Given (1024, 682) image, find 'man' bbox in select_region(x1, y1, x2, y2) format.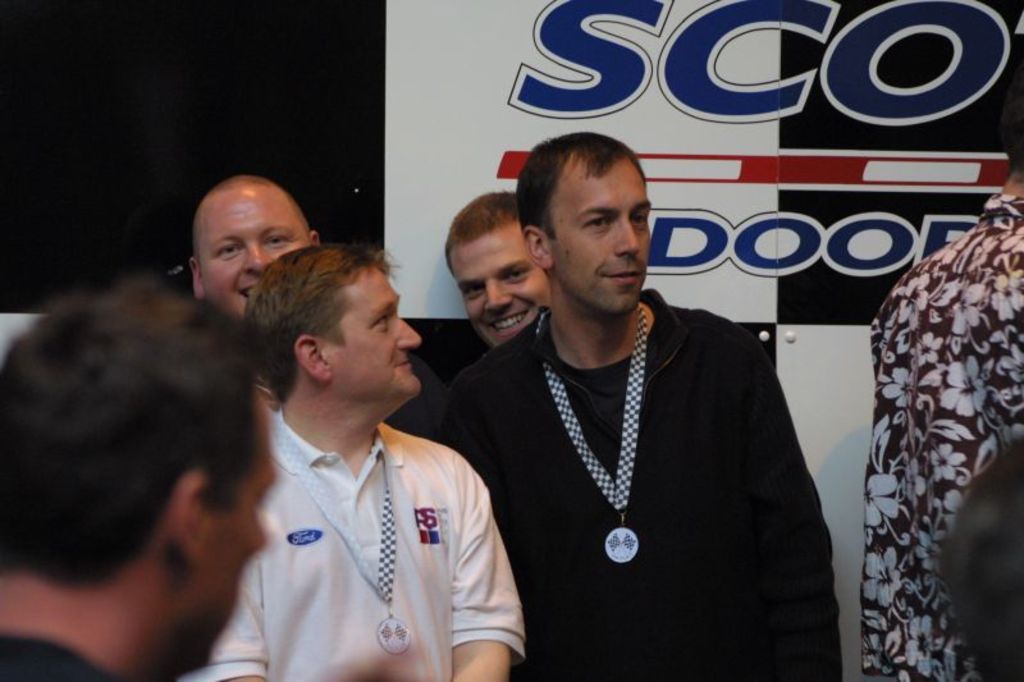
select_region(184, 242, 529, 681).
